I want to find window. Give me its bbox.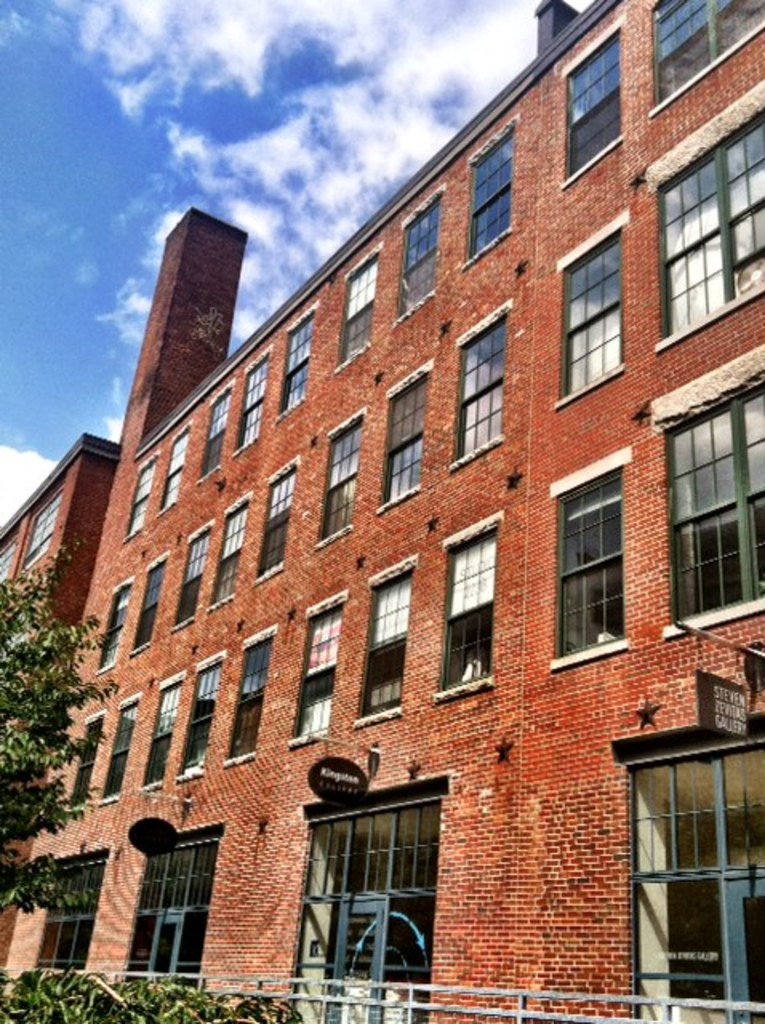
region(557, 14, 626, 194).
